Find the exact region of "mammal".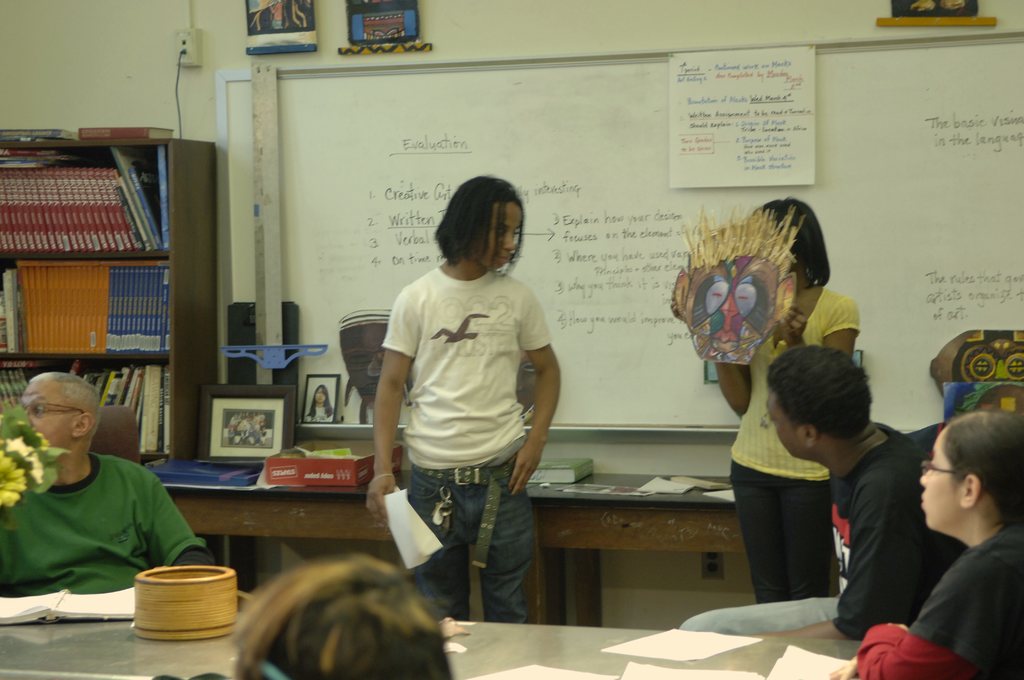
Exact region: locate(356, 177, 578, 610).
